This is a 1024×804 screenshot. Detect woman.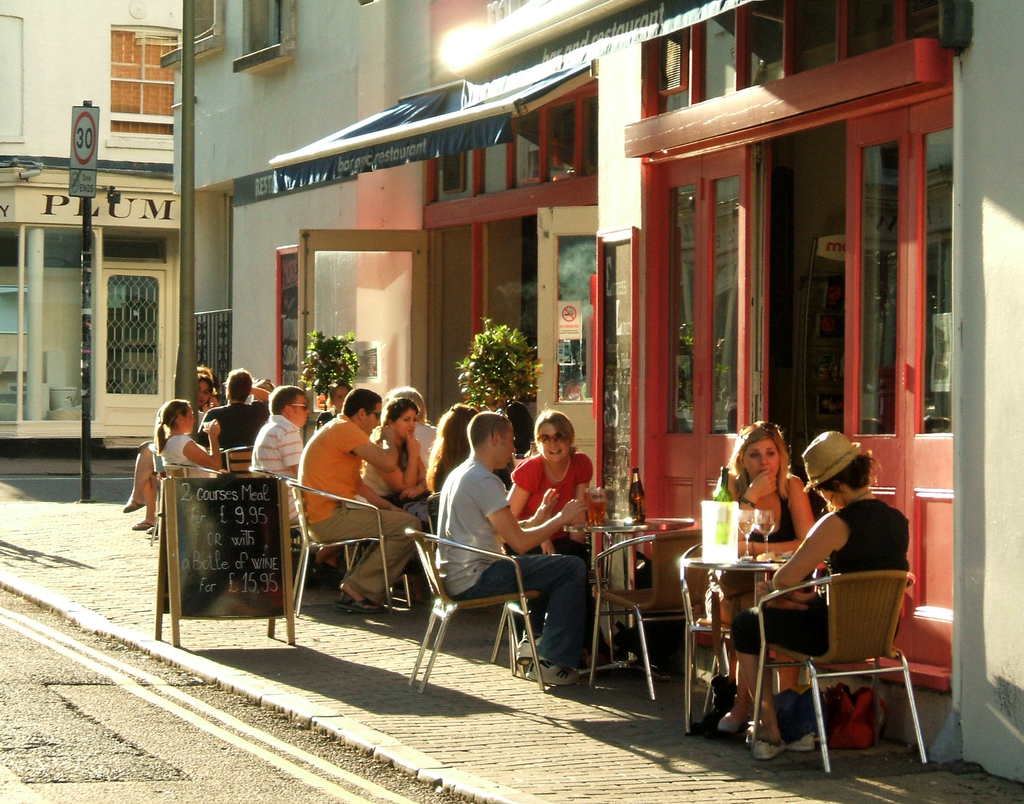
left=499, top=410, right=602, bottom=705.
